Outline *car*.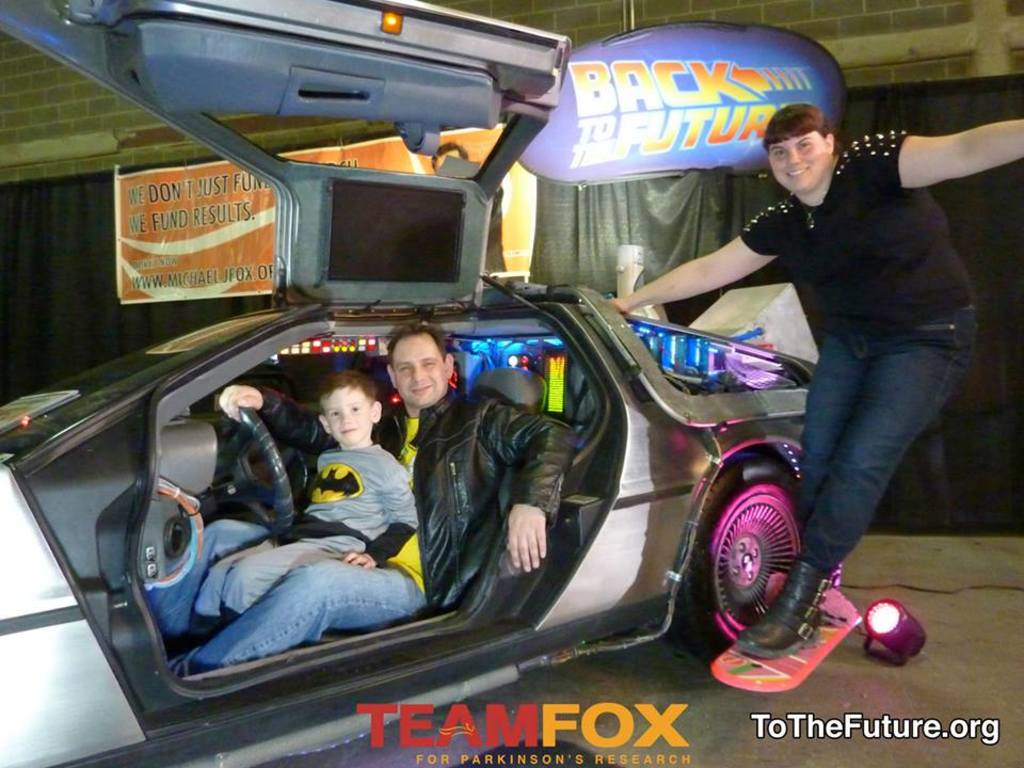
Outline: x1=0, y1=0, x2=853, y2=767.
